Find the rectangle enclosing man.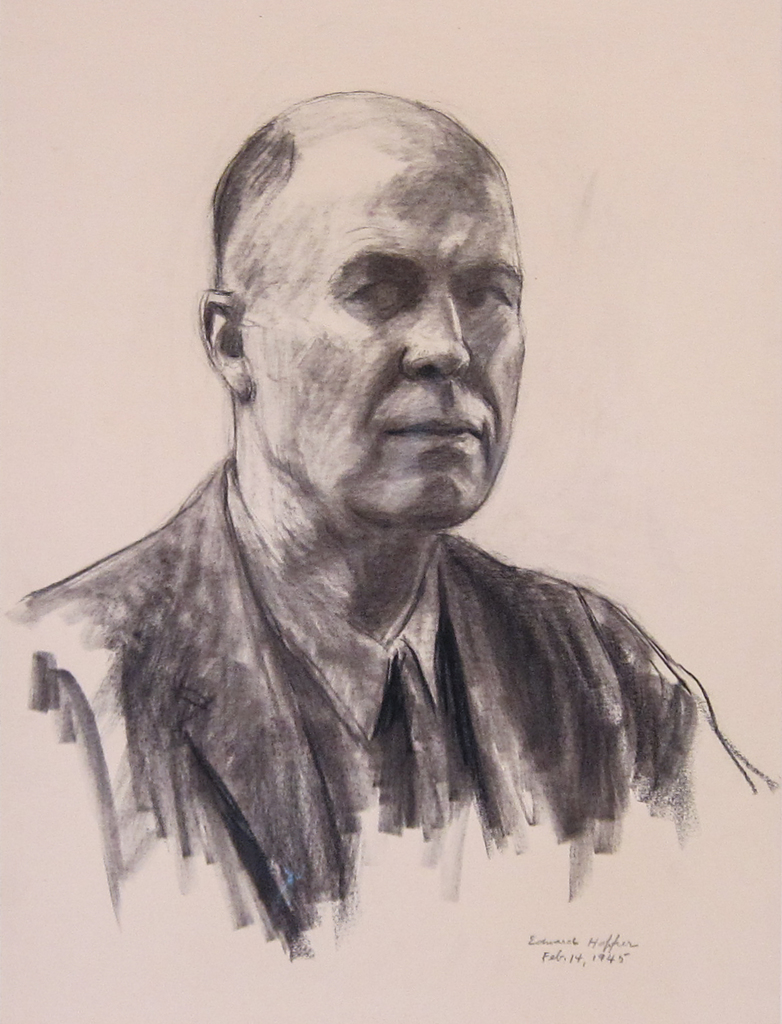
x1=18 y1=91 x2=744 y2=936.
